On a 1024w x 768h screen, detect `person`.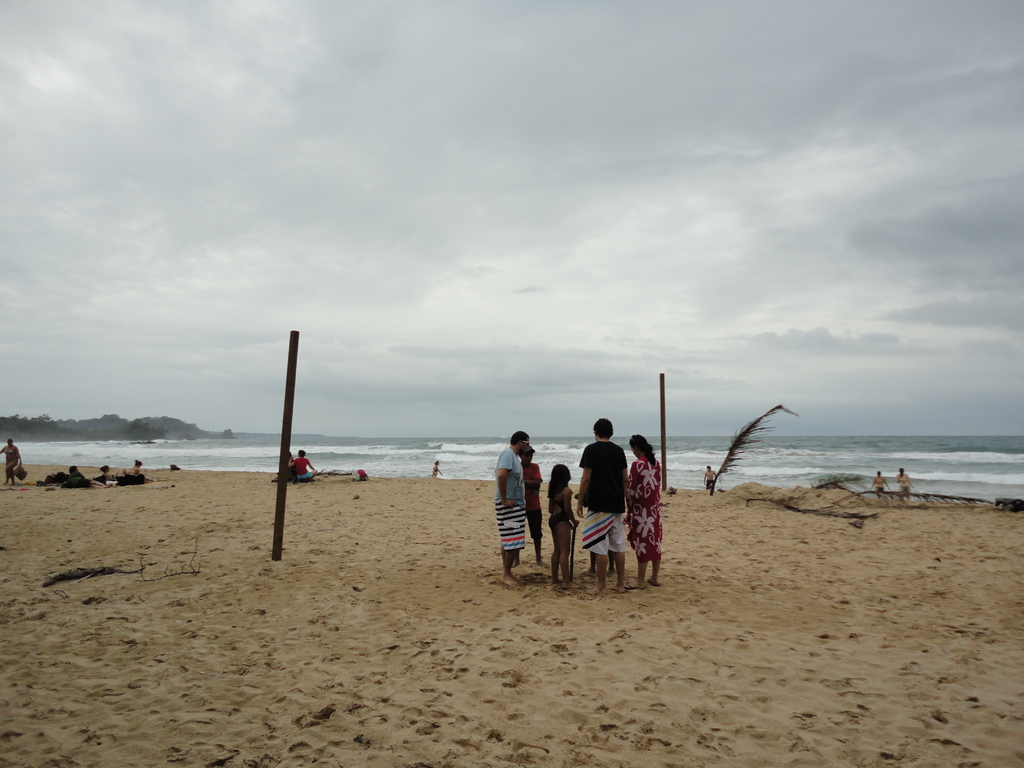
x1=872, y1=474, x2=890, y2=496.
